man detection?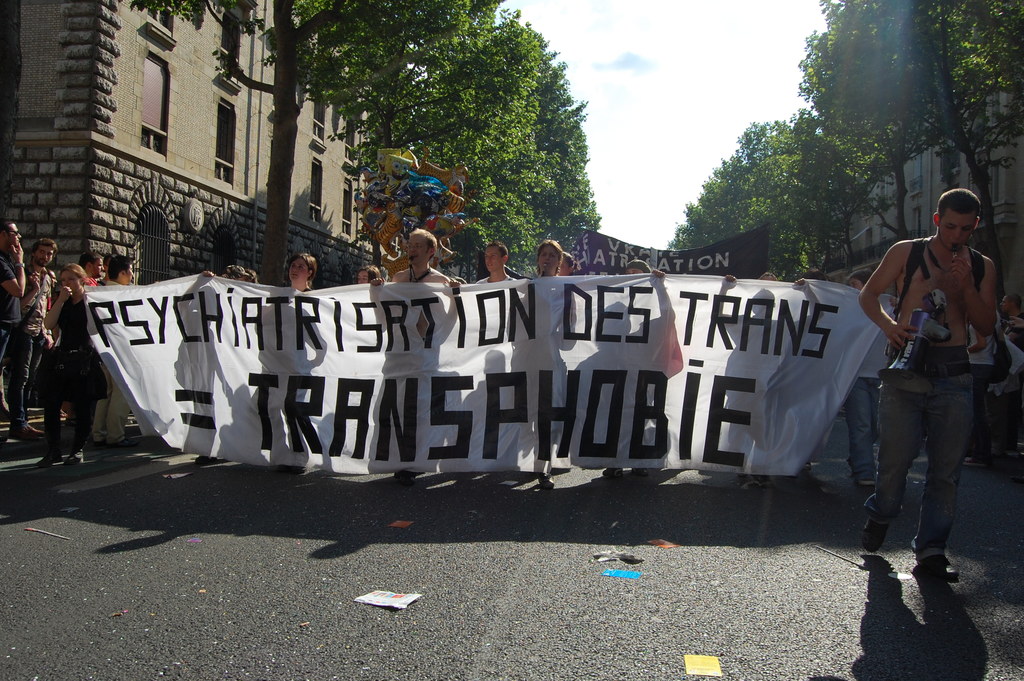
[91,255,137,447]
